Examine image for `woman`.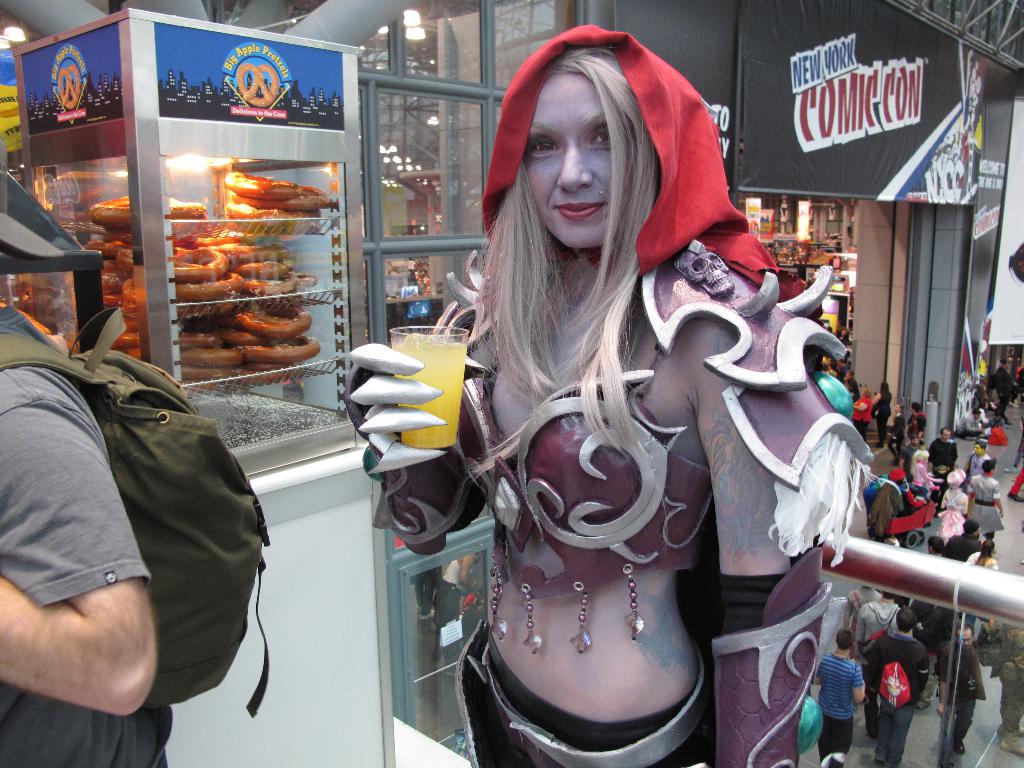
Examination result: x1=887, y1=400, x2=908, y2=463.
